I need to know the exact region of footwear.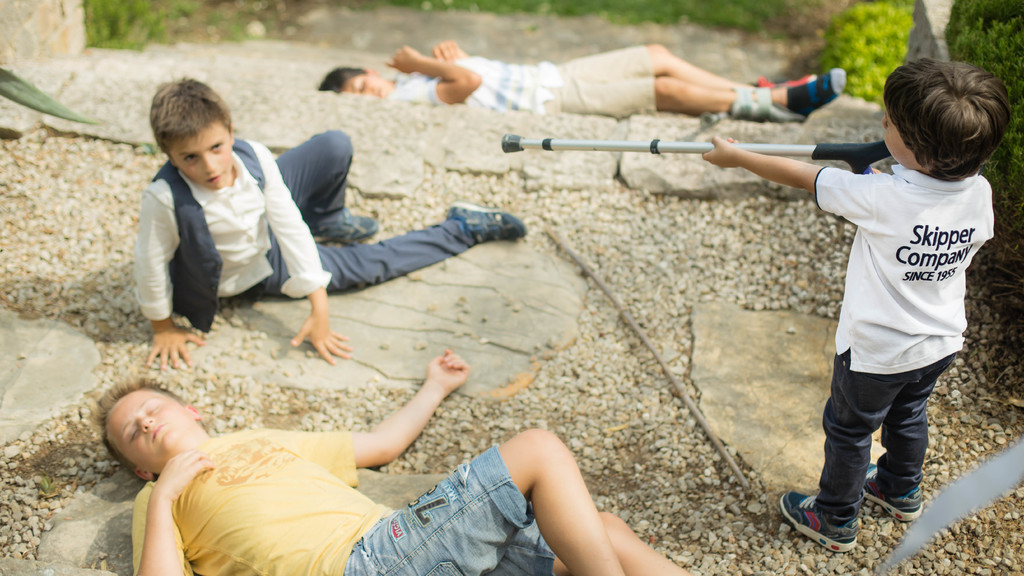
Region: {"x1": 863, "y1": 463, "x2": 924, "y2": 522}.
